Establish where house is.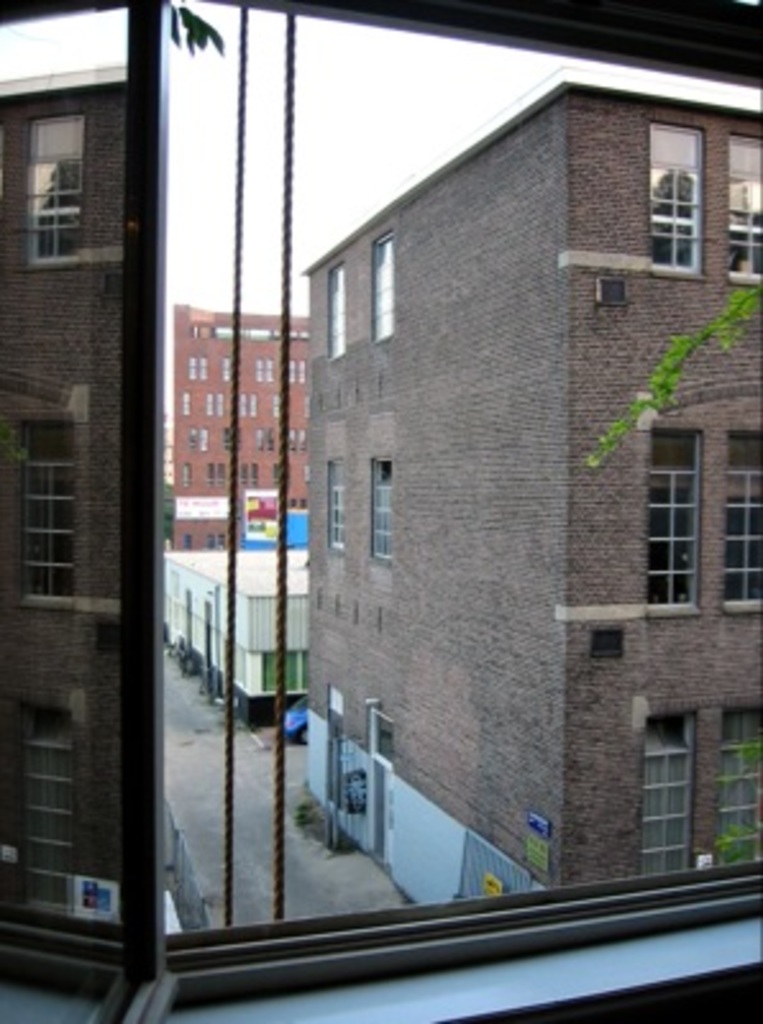
Established at BBox(0, 0, 753, 1021).
